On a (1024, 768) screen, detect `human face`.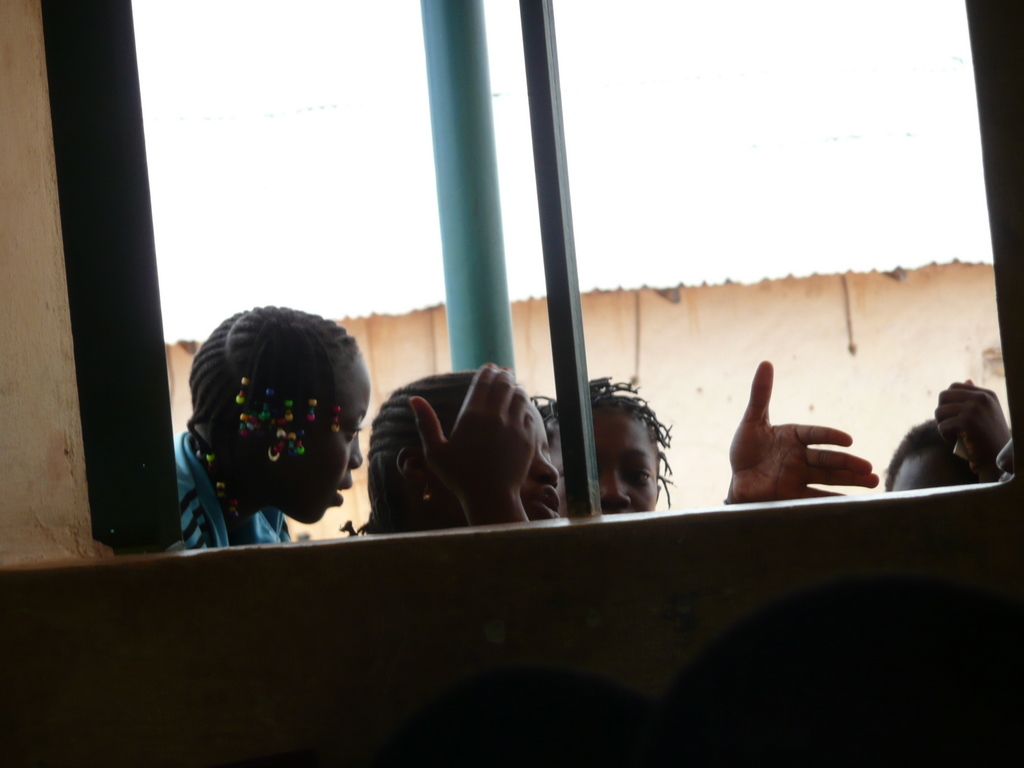
pyautogui.locateOnScreen(890, 443, 995, 492).
